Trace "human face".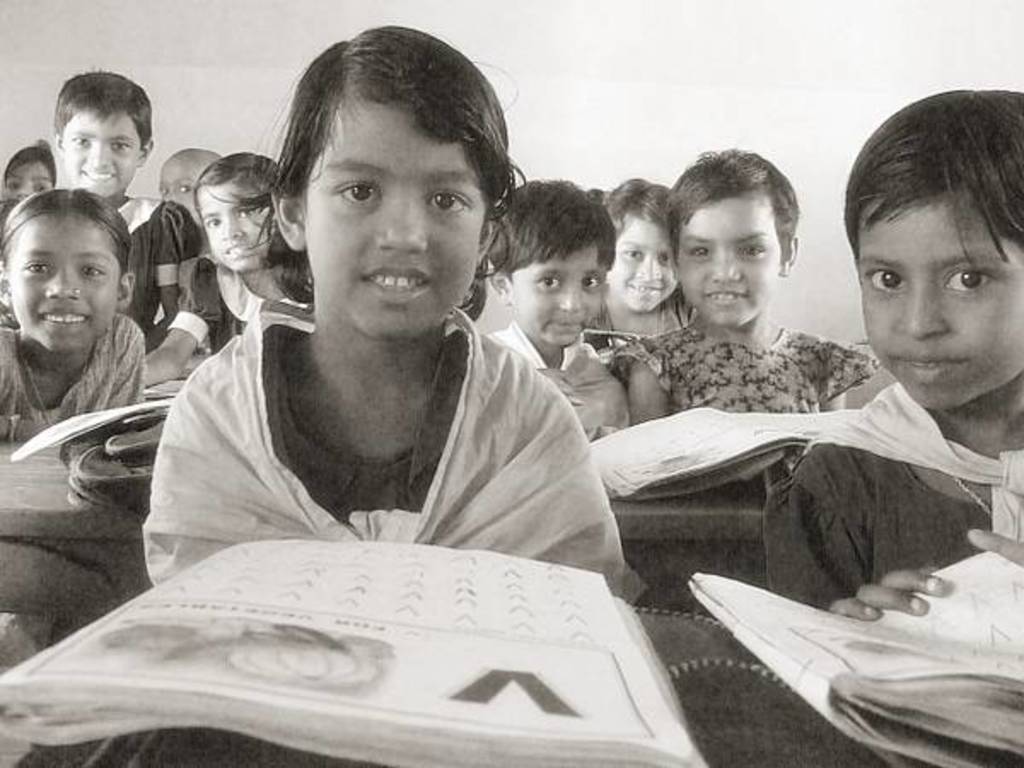
Traced to 56, 108, 140, 205.
